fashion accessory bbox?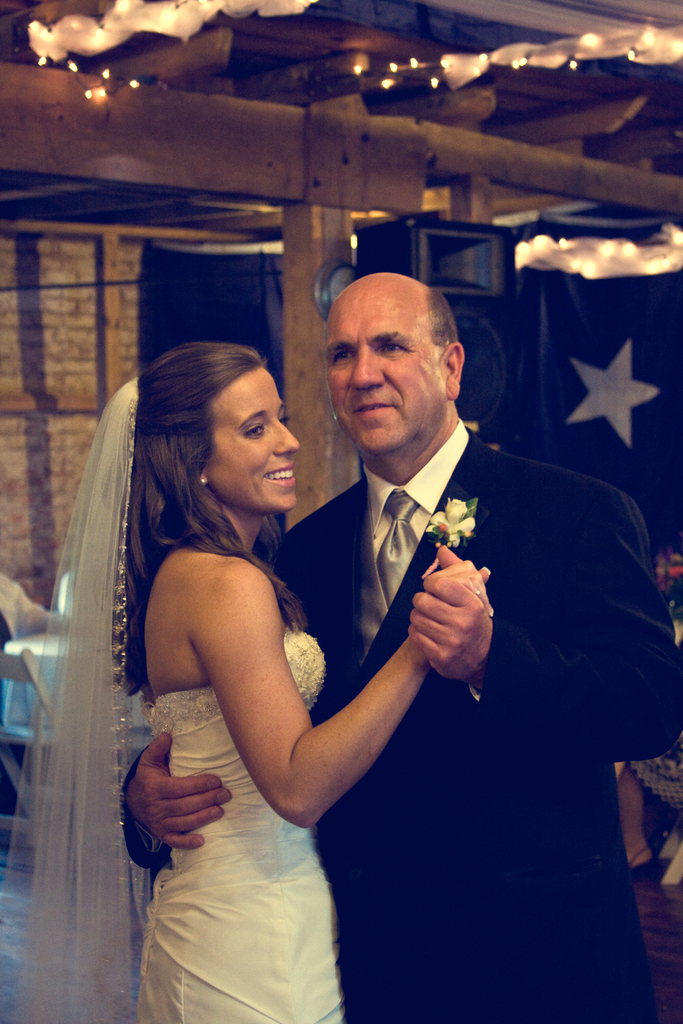
<box>370,493,427,619</box>
